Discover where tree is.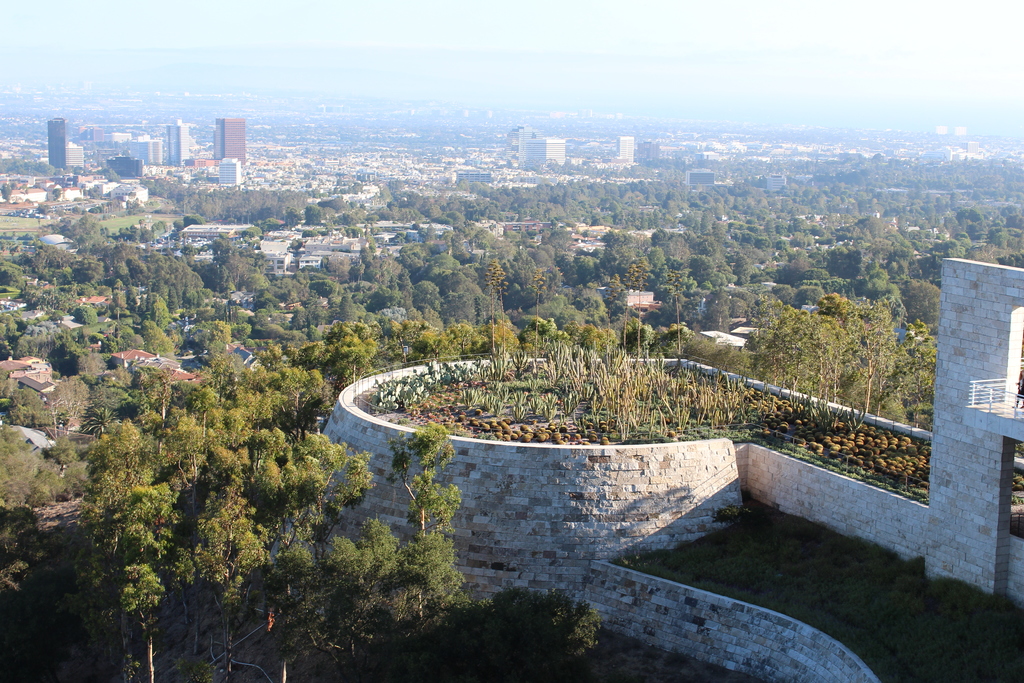
Discovered at [603,236,682,293].
